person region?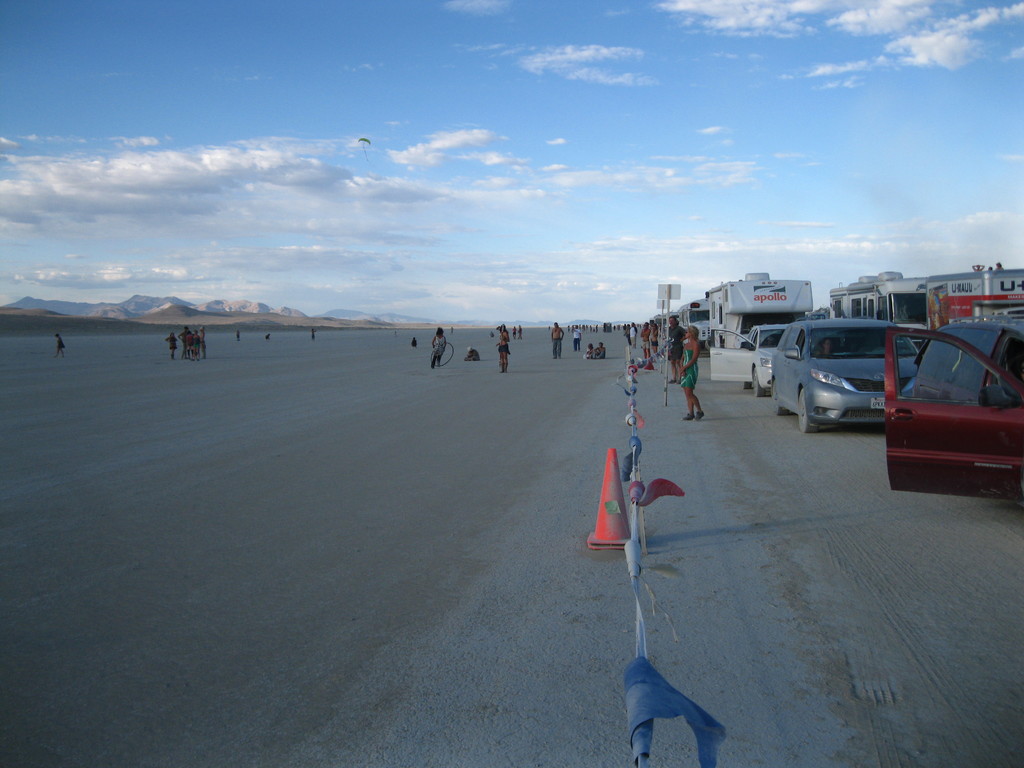
detection(675, 324, 702, 420)
